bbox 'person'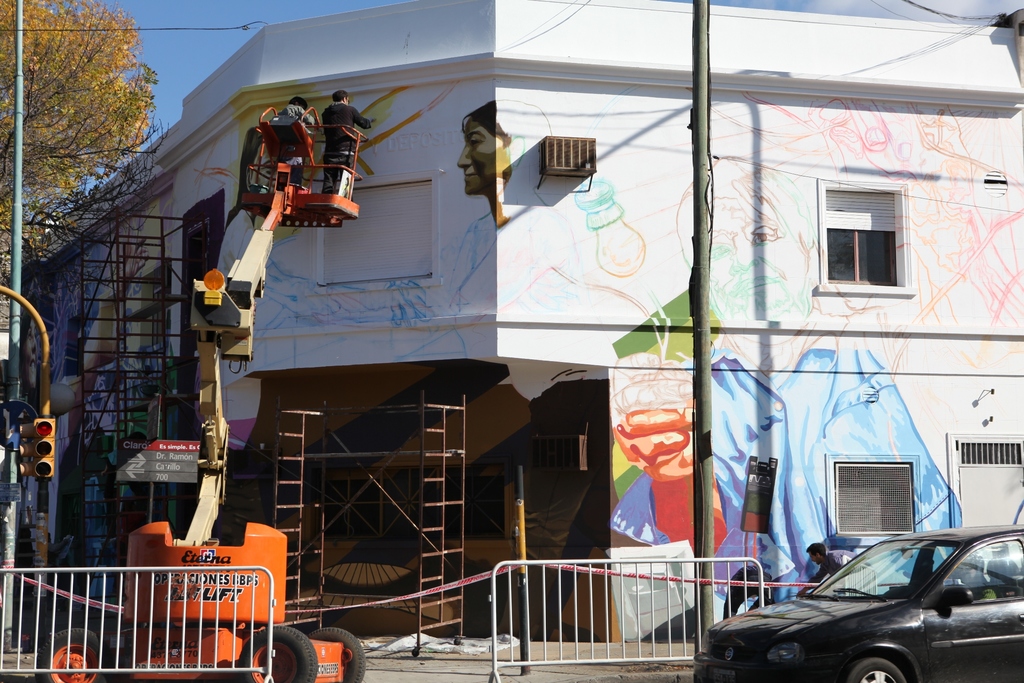
(x1=16, y1=239, x2=151, y2=556)
